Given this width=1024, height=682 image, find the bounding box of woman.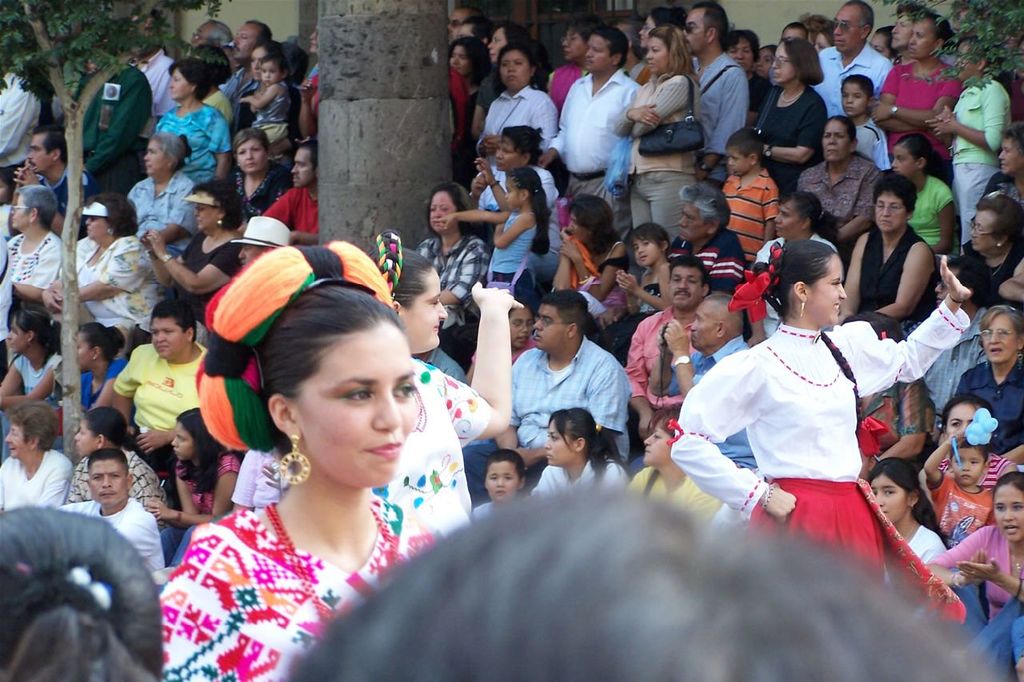
rect(340, 225, 517, 536).
